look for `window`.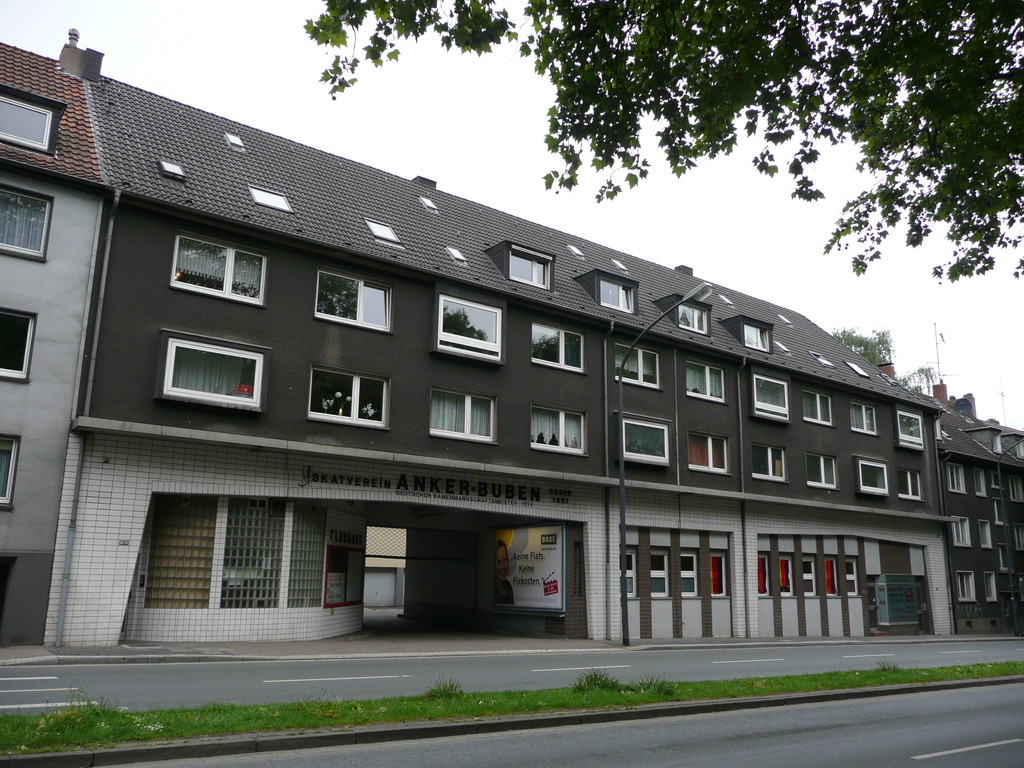
Found: bbox=(680, 554, 697, 595).
